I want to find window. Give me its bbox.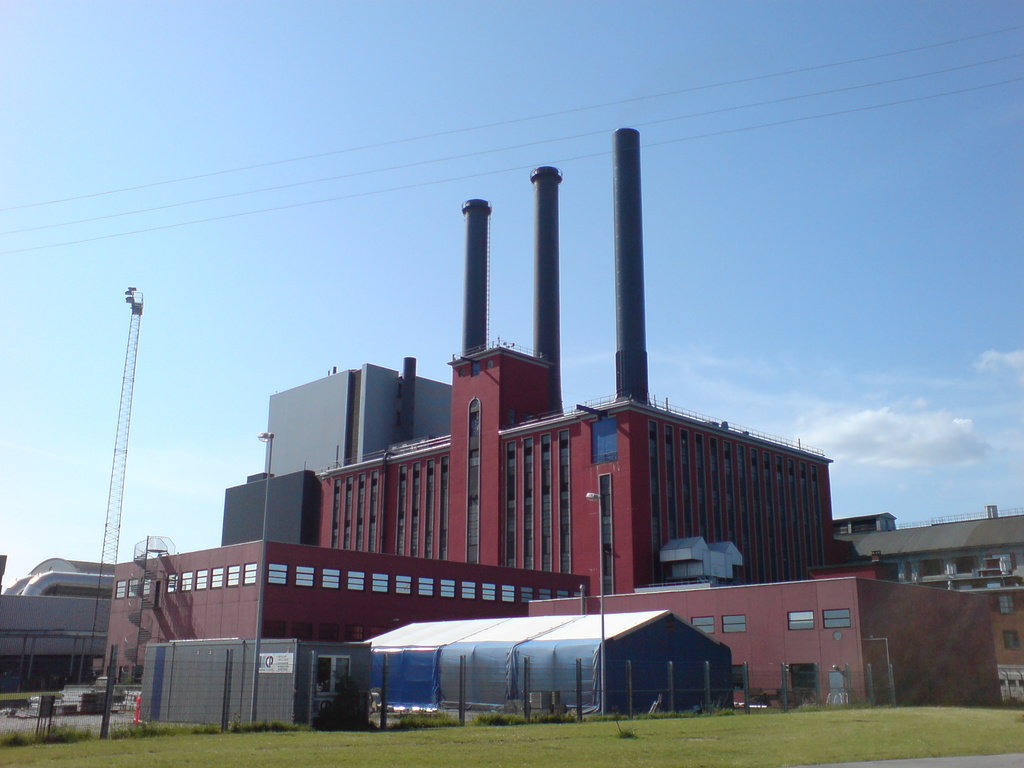
box(167, 573, 177, 590).
